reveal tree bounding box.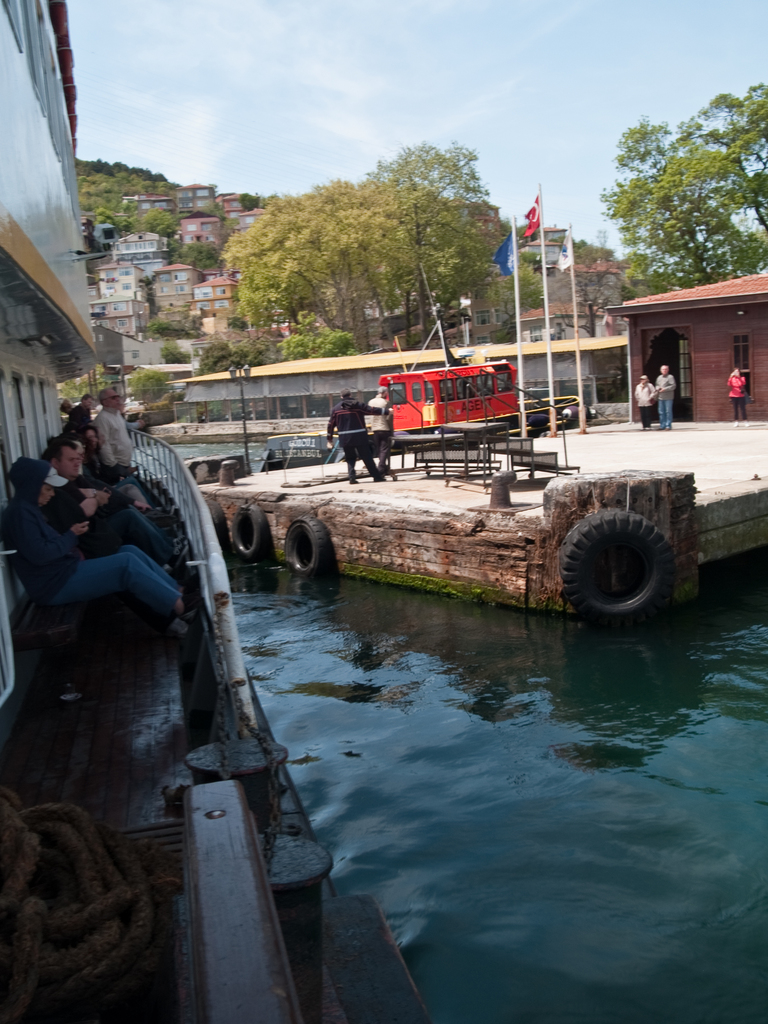
Revealed: rect(280, 314, 352, 357).
